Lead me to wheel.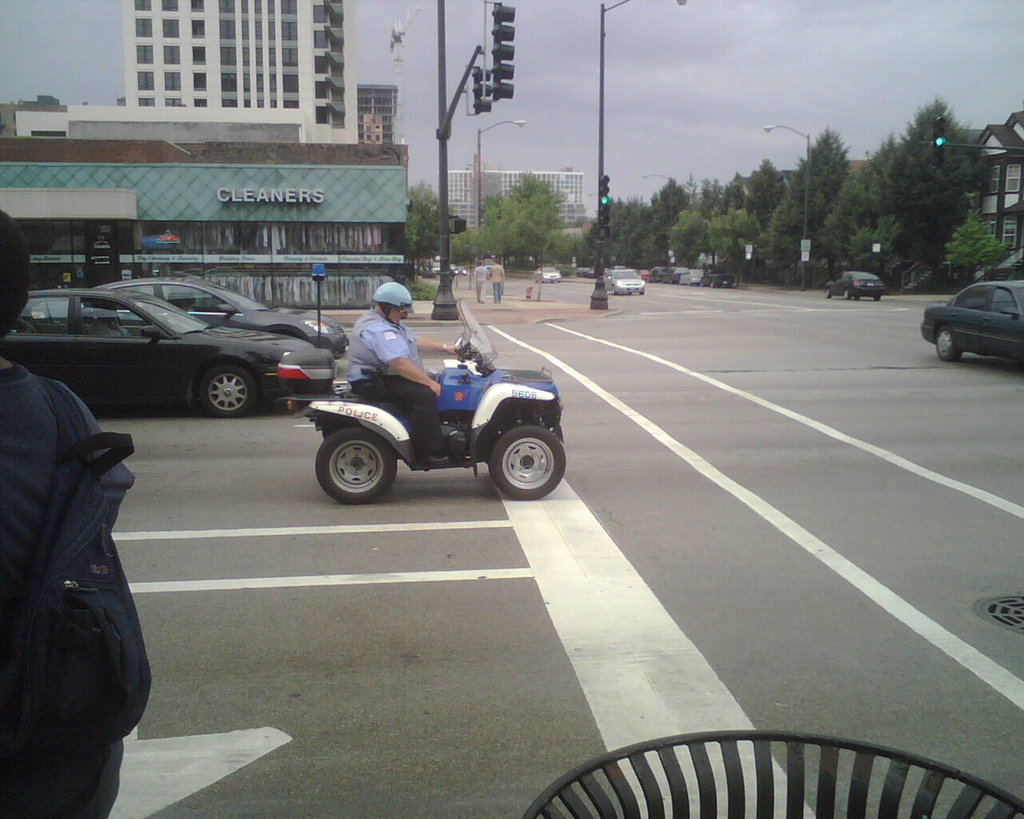
Lead to (933,324,960,358).
